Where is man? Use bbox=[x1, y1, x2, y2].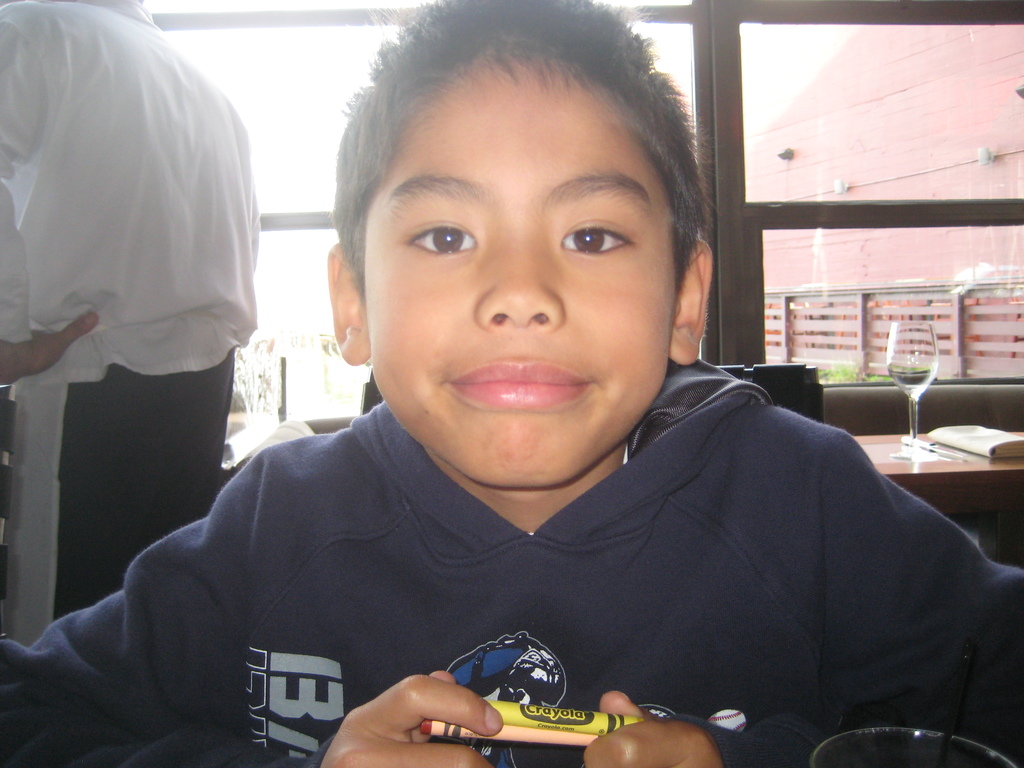
bbox=[0, 0, 259, 621].
